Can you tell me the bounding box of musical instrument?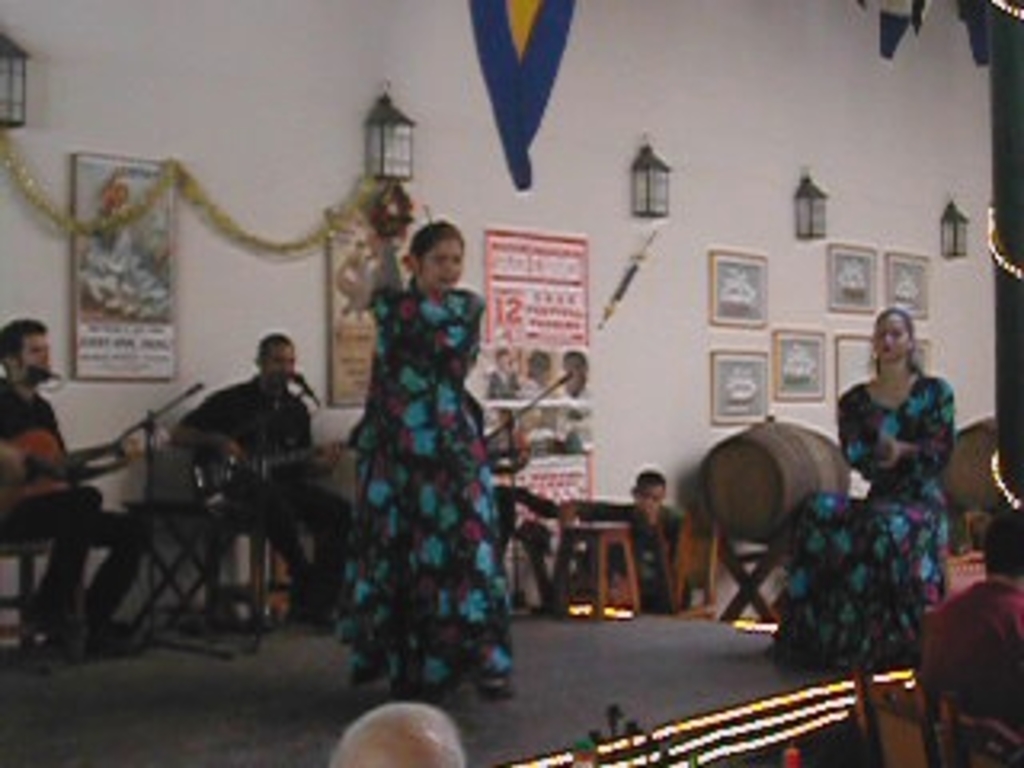
x1=938 y1=410 x2=1005 y2=515.
